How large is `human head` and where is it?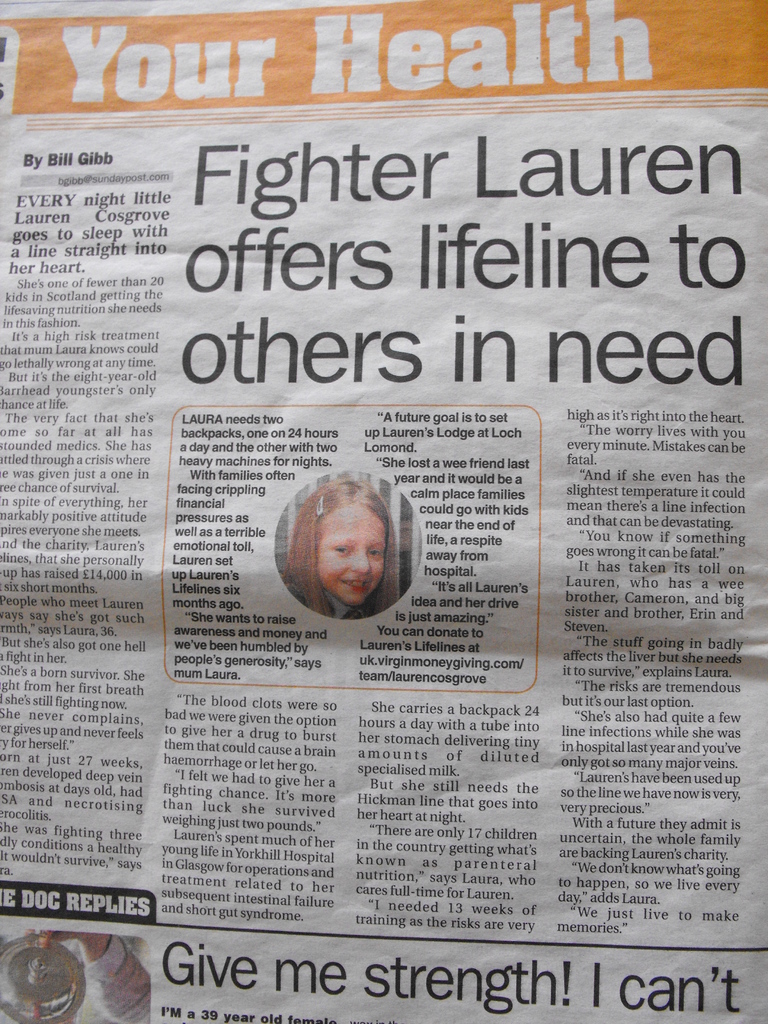
Bounding box: [277,462,411,598].
